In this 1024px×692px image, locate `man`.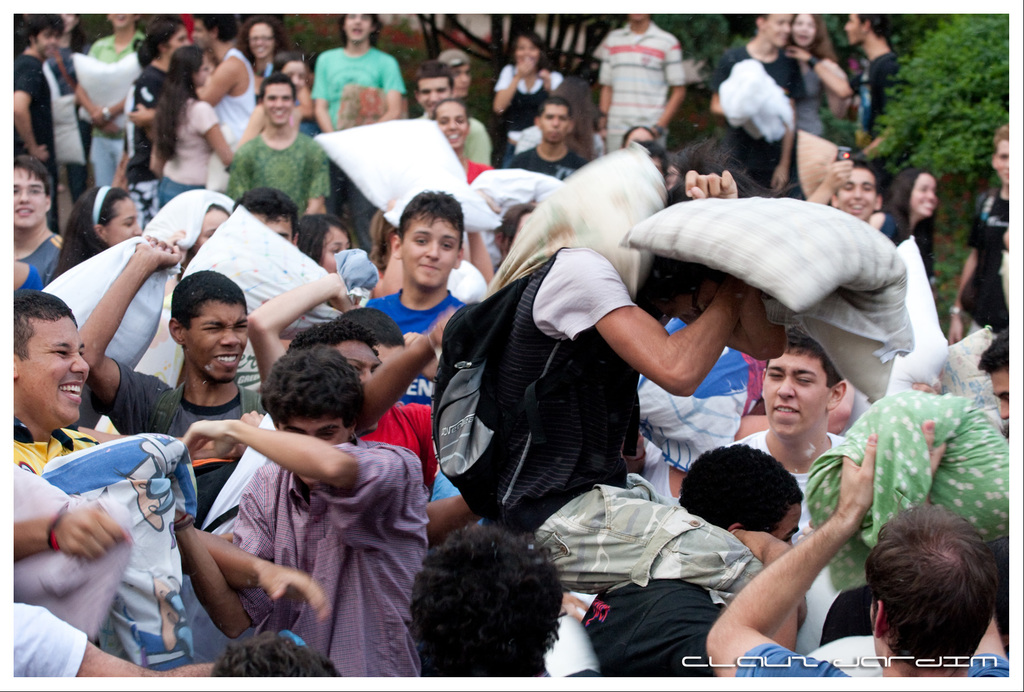
Bounding box: Rect(413, 60, 492, 166).
